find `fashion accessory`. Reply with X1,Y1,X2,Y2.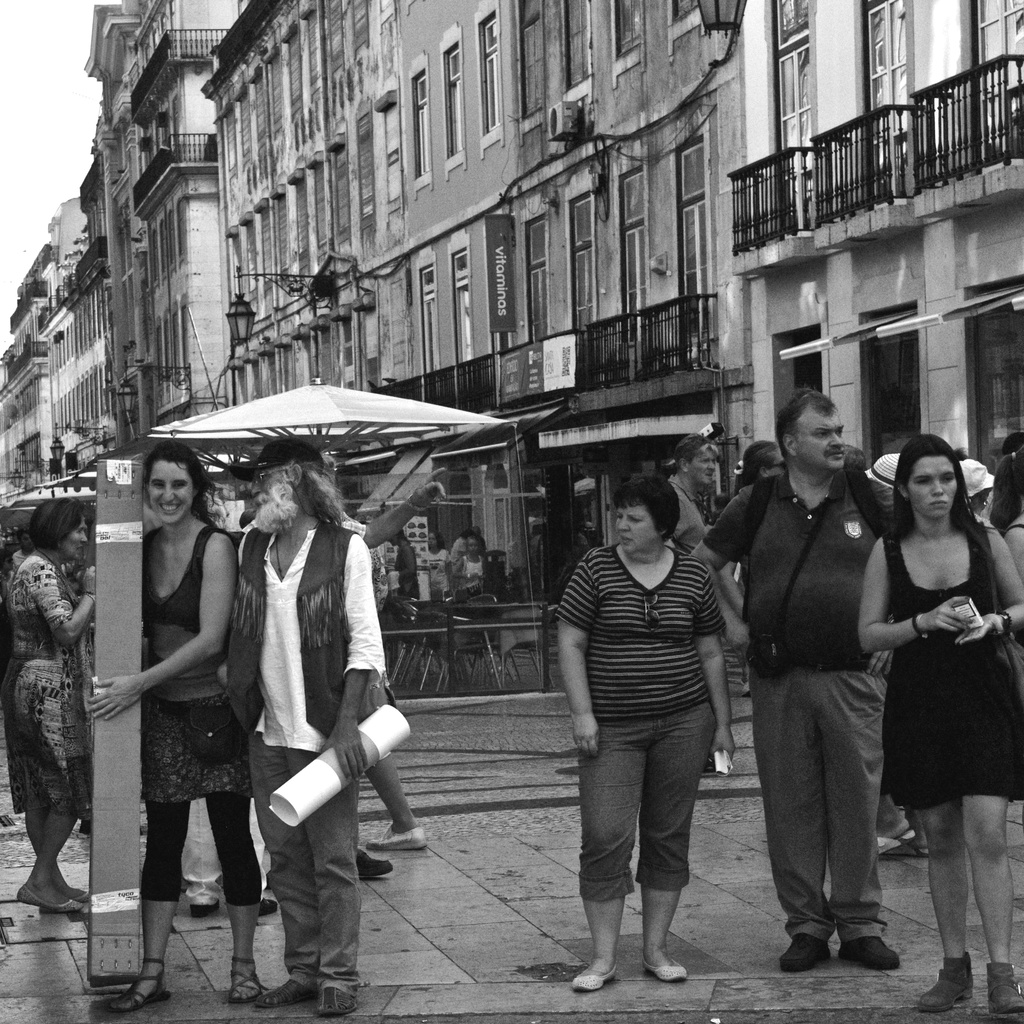
989,960,1022,1014.
